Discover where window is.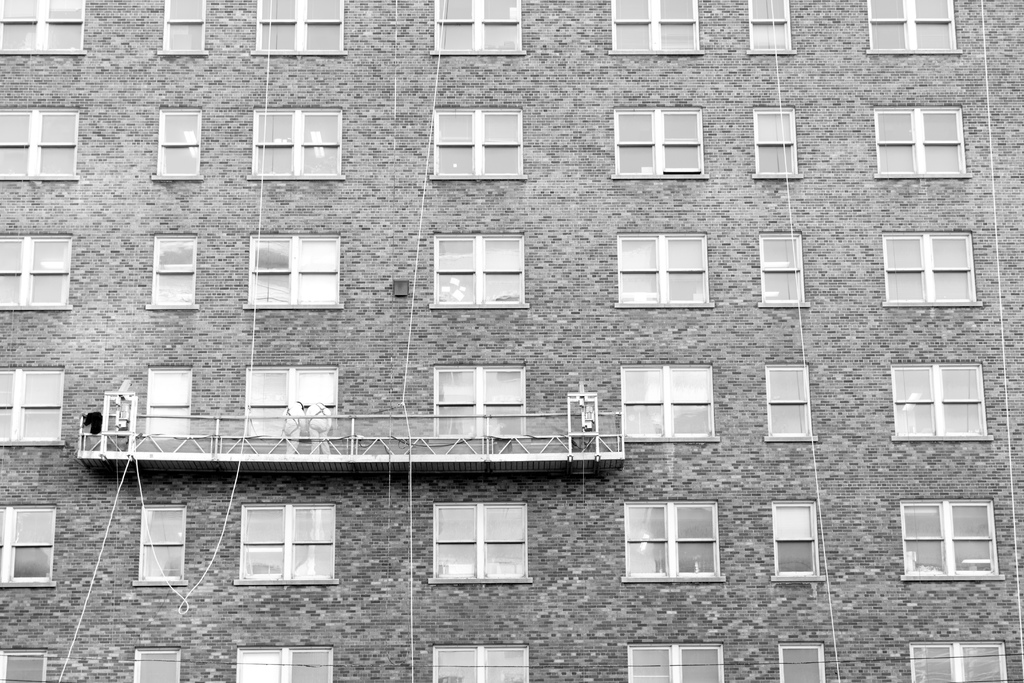
Discovered at [left=0, top=648, right=49, bottom=682].
